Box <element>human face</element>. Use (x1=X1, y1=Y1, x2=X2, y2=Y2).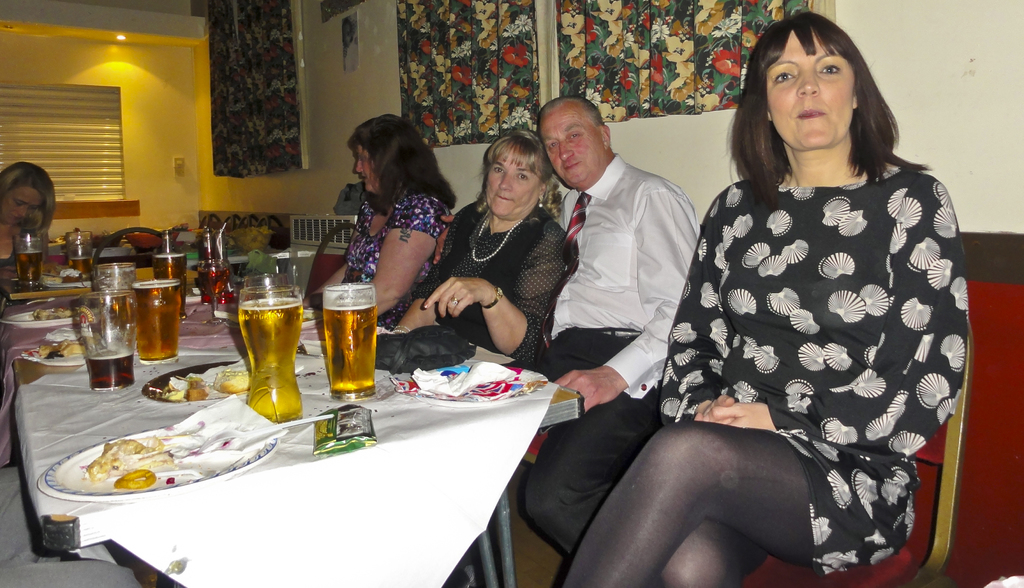
(x1=535, y1=106, x2=601, y2=188).
